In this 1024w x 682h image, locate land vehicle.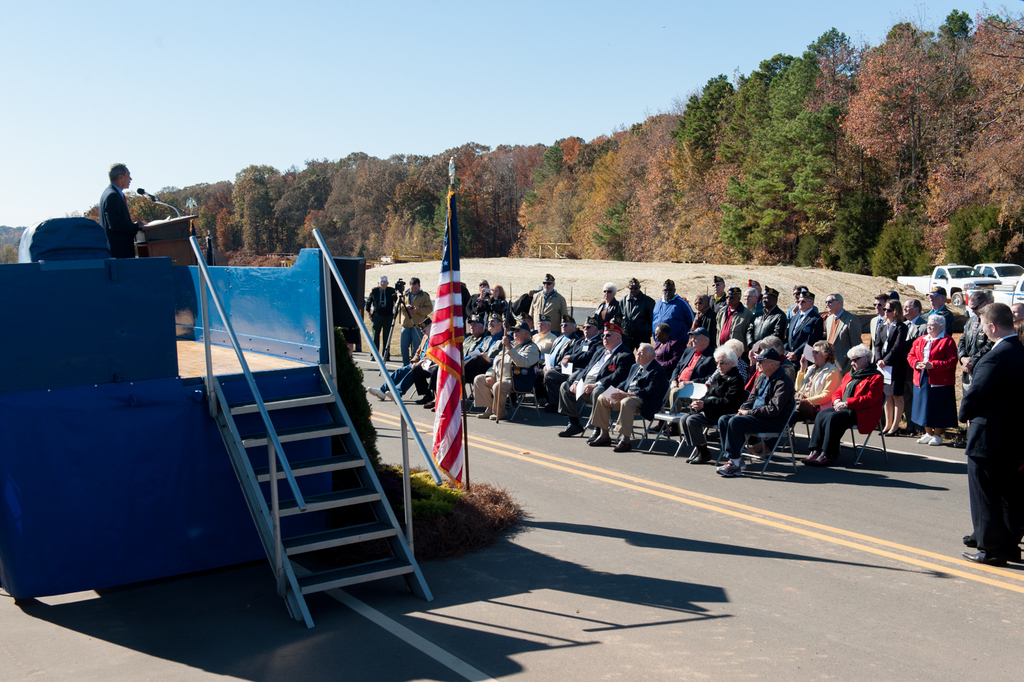
Bounding box: 974, 262, 1023, 299.
